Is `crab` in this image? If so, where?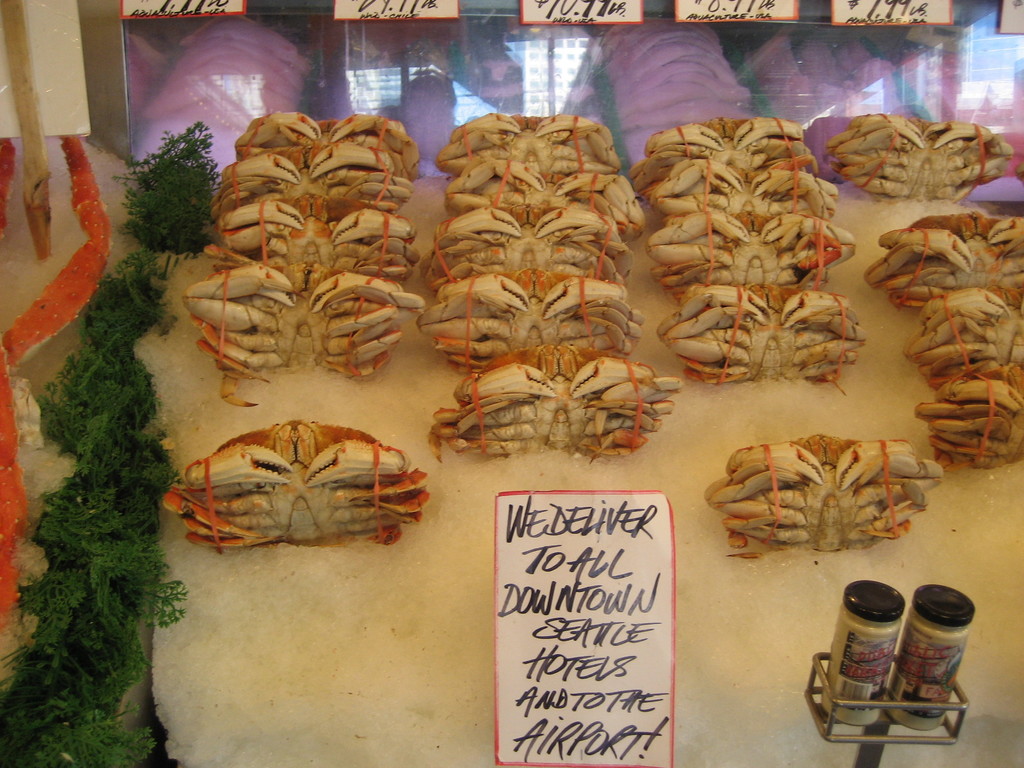
Yes, at crop(824, 106, 1014, 202).
